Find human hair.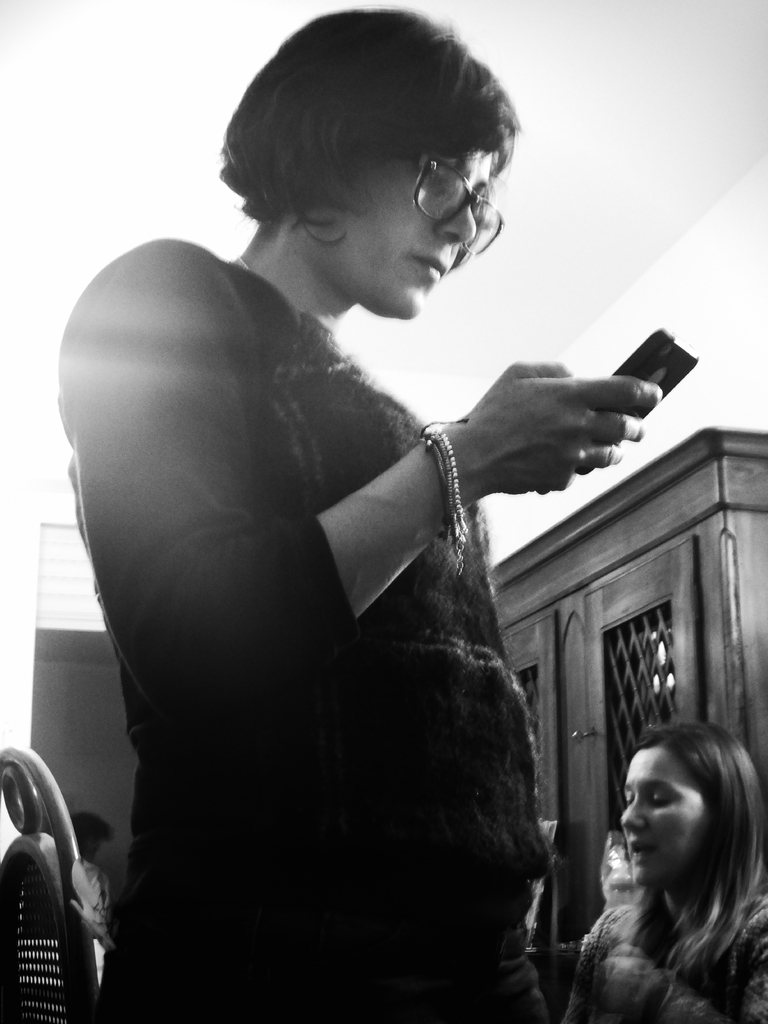
229 4 522 246.
